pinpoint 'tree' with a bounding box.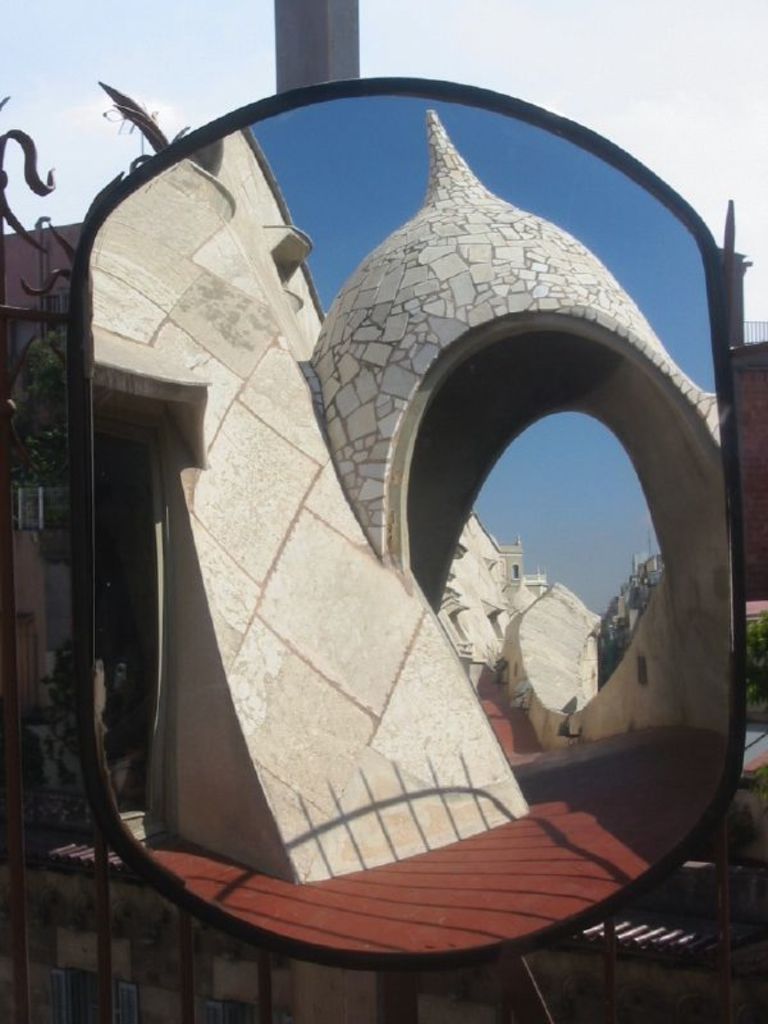
box=[742, 611, 767, 718].
